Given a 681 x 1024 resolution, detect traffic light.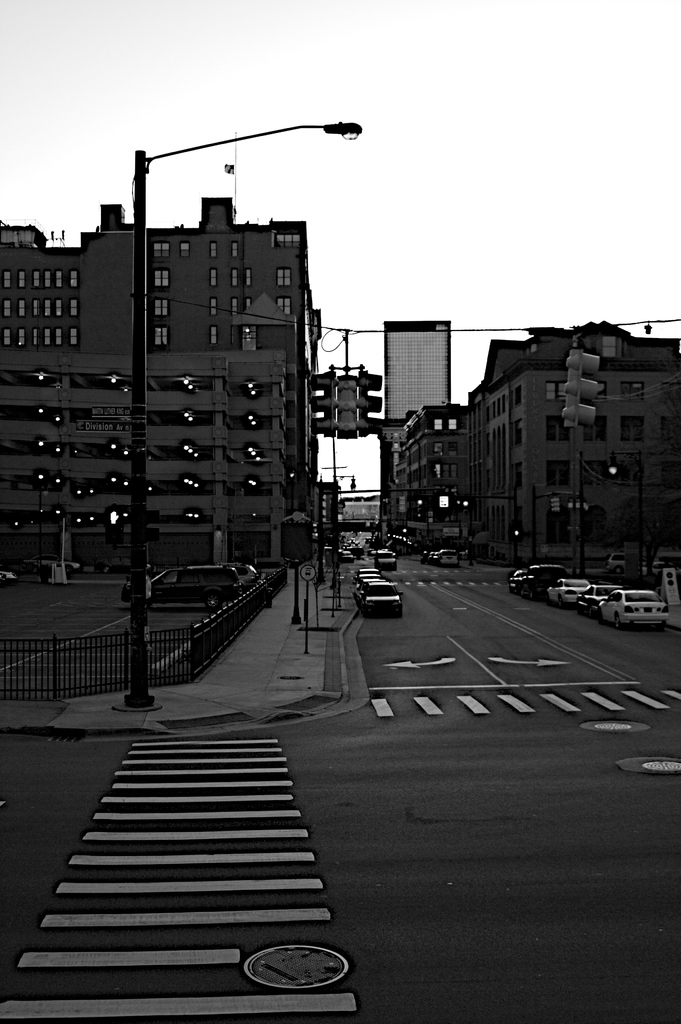
l=104, t=502, r=126, b=546.
